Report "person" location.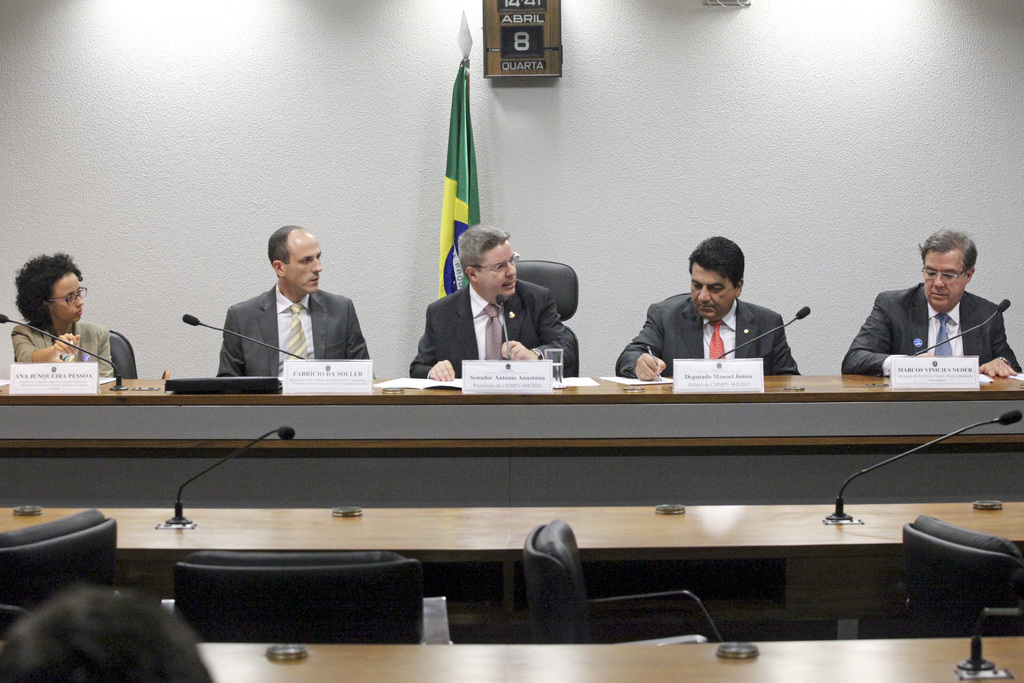
Report: 8, 251, 115, 375.
